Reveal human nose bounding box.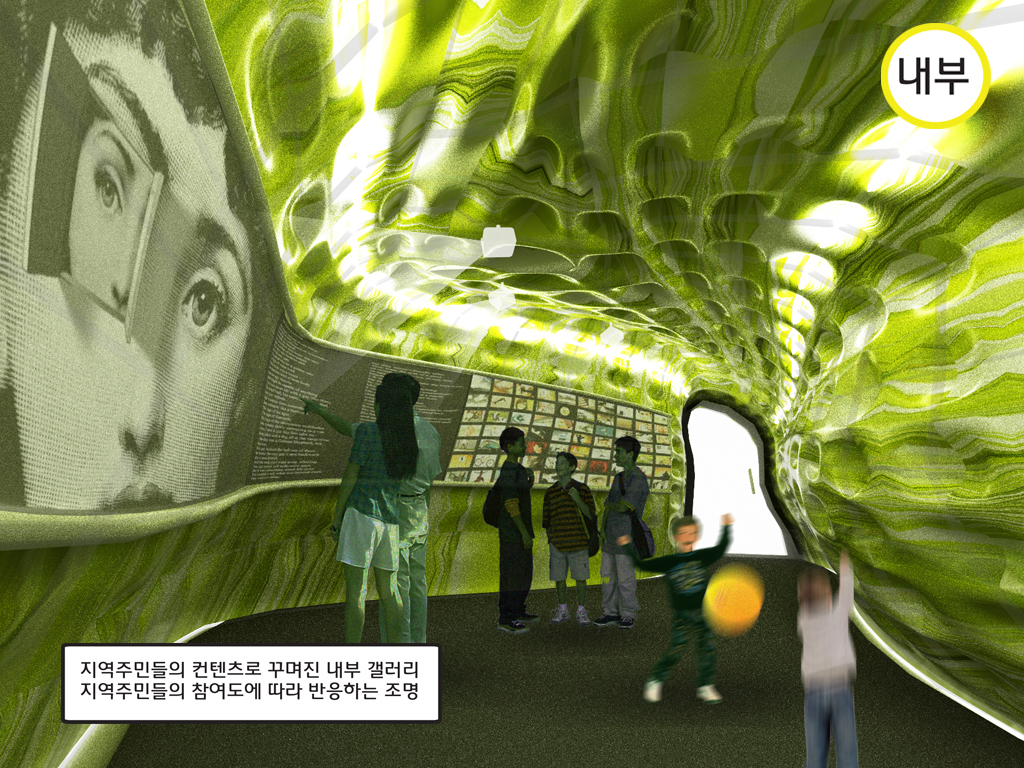
Revealed: bbox(120, 365, 162, 450).
